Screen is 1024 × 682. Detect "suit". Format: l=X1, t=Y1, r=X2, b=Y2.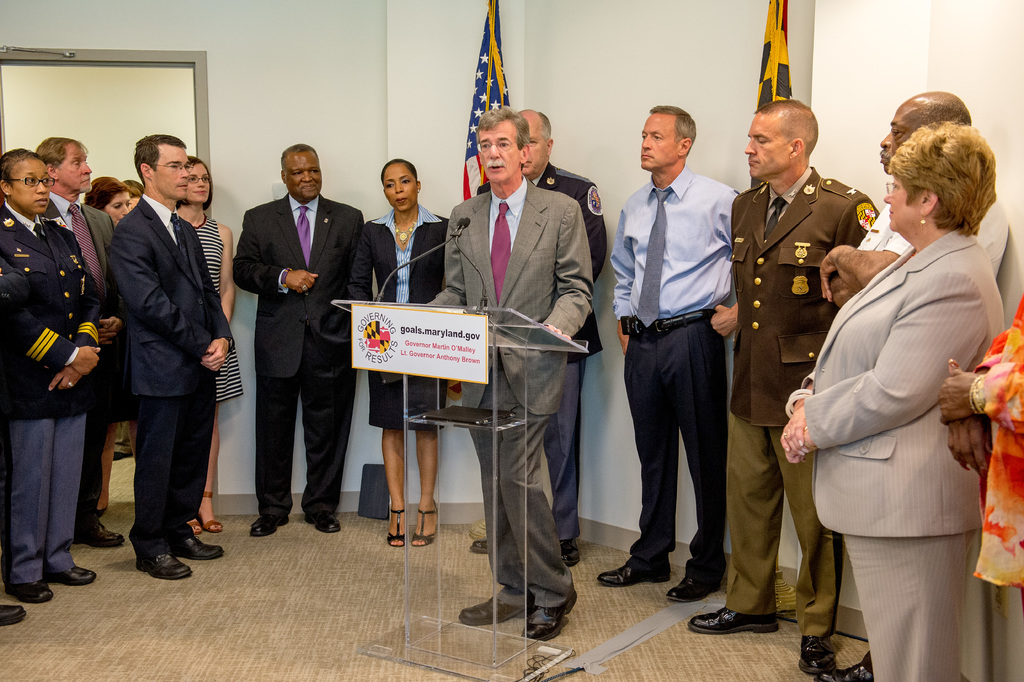
l=431, t=176, r=596, b=608.
